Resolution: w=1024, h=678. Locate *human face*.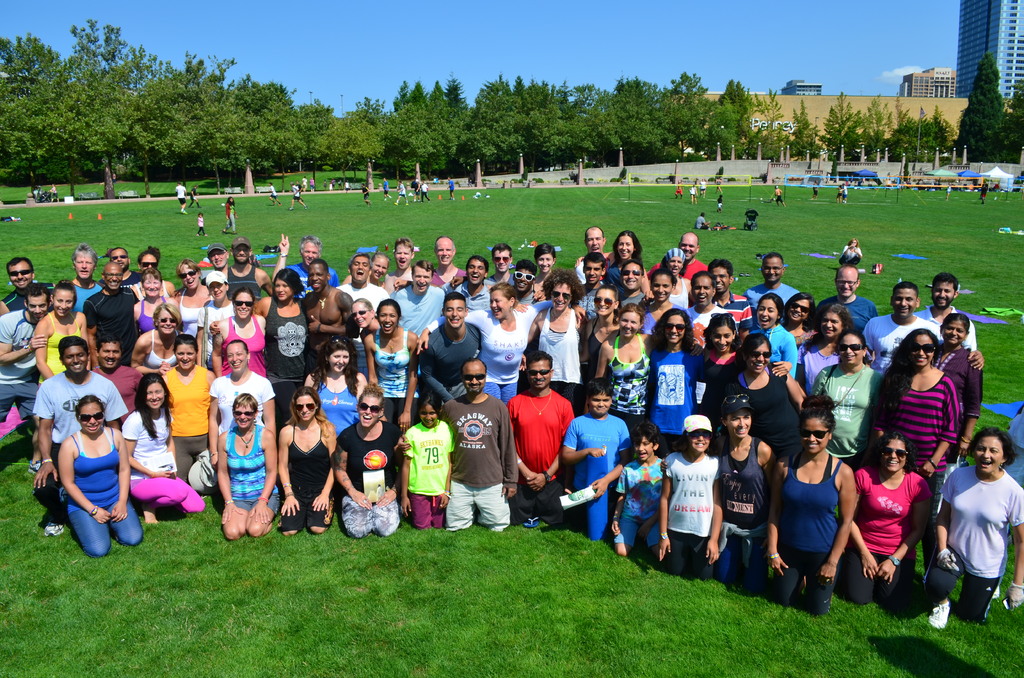
Rect(420, 404, 433, 428).
